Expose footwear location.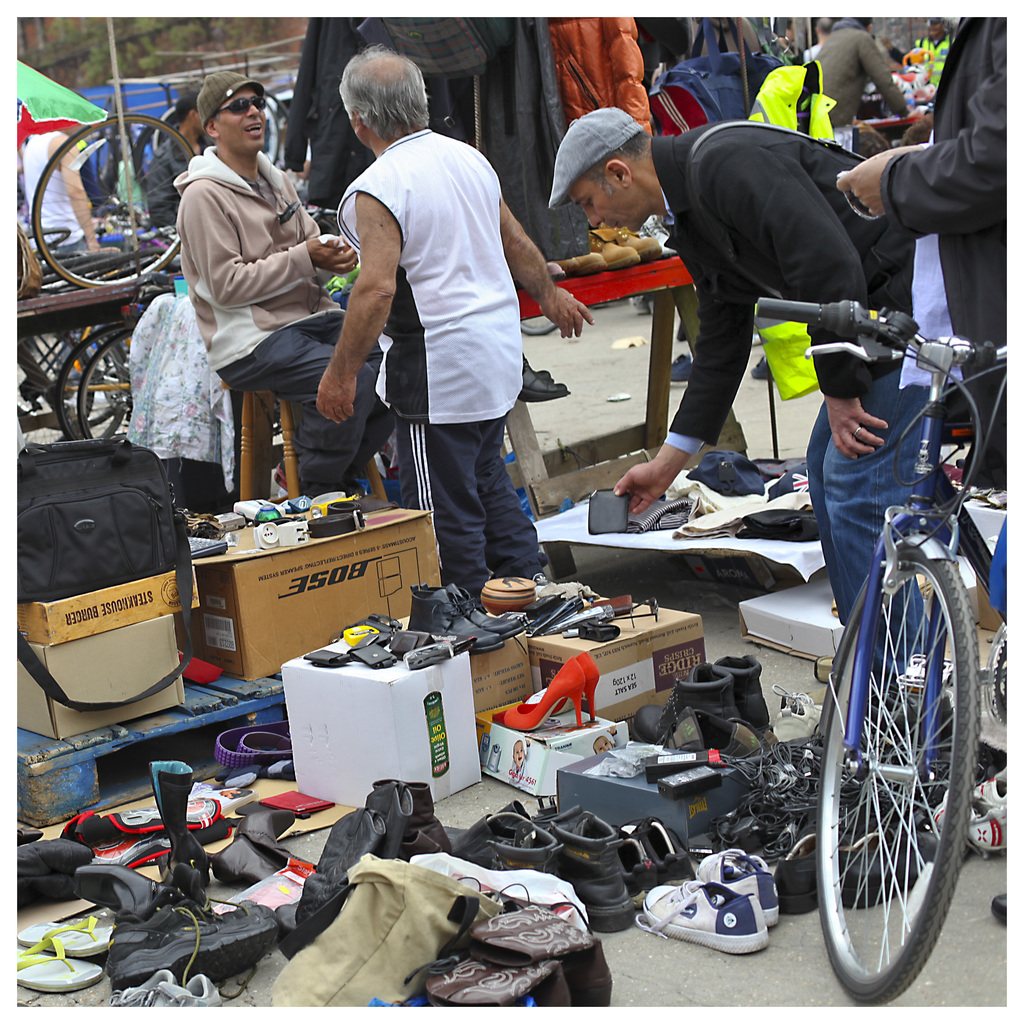
Exposed at 643, 881, 767, 959.
